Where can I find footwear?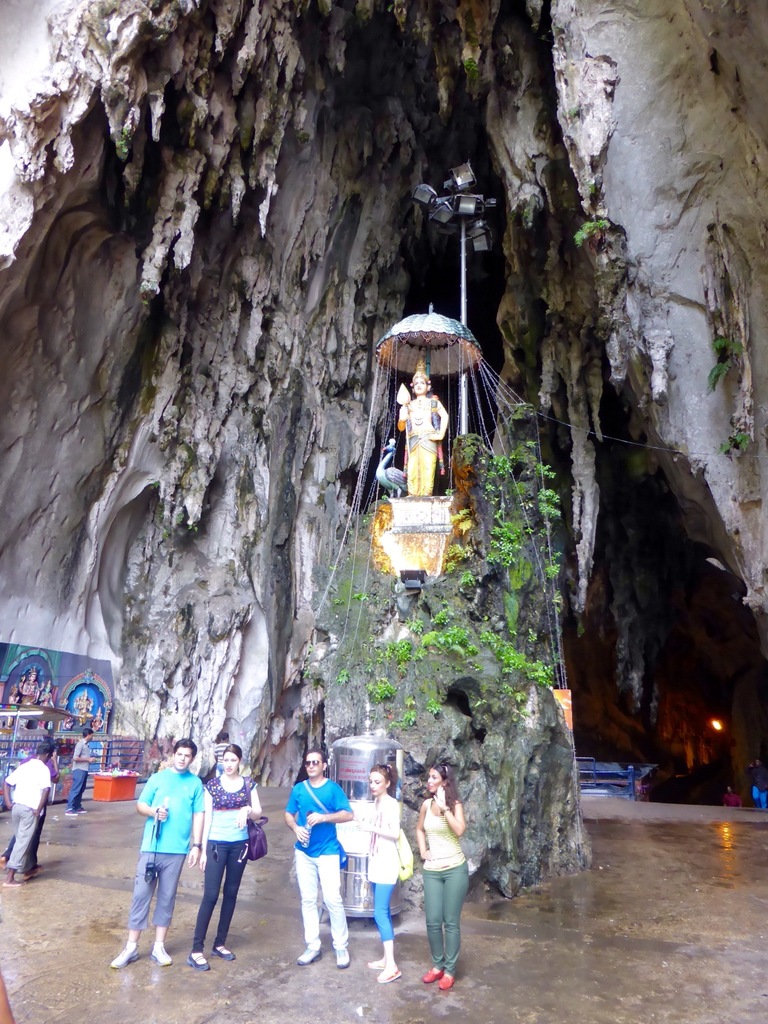
You can find it at <bbox>186, 954, 214, 973</bbox>.
